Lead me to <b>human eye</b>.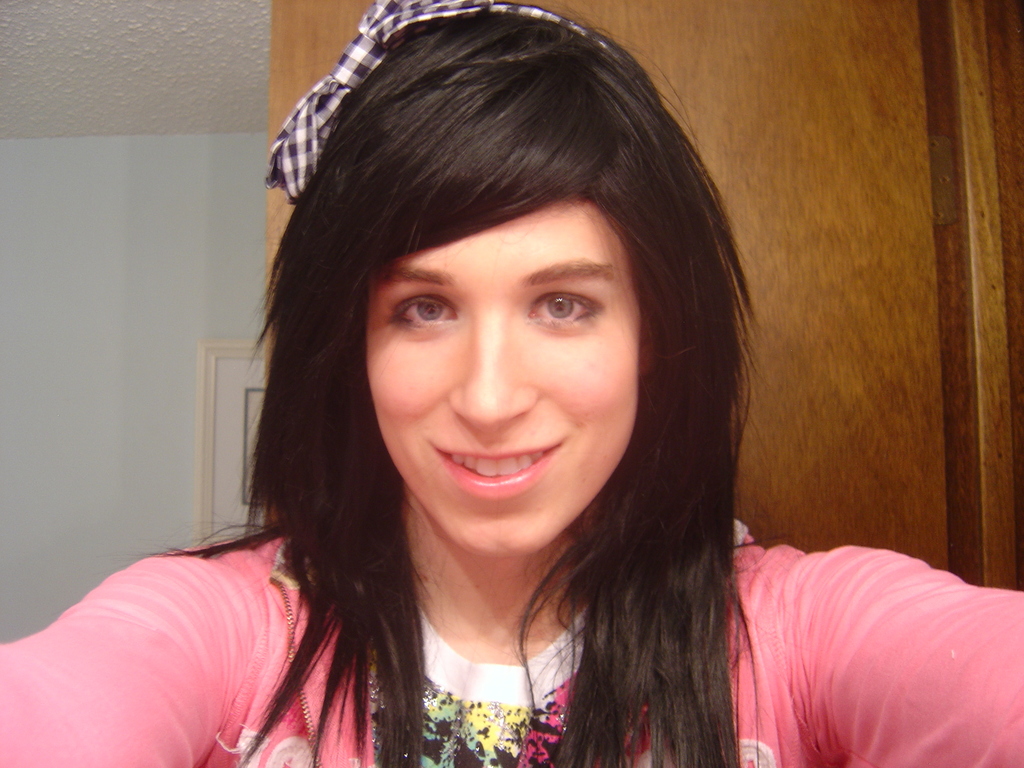
Lead to l=525, t=287, r=600, b=332.
